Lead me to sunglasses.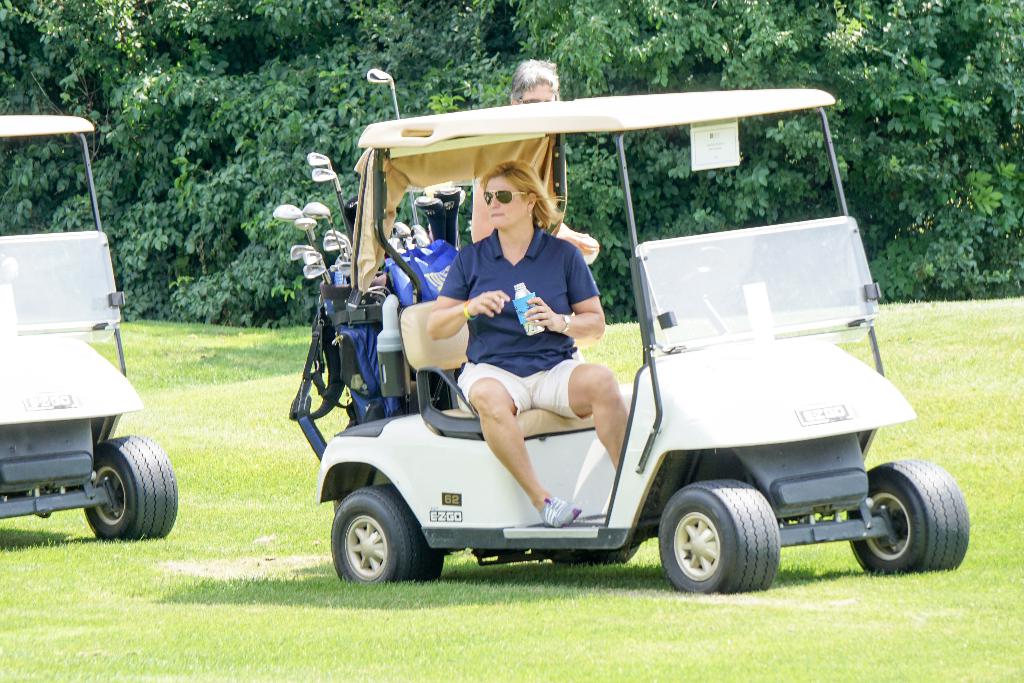
Lead to left=516, top=97, right=548, bottom=103.
